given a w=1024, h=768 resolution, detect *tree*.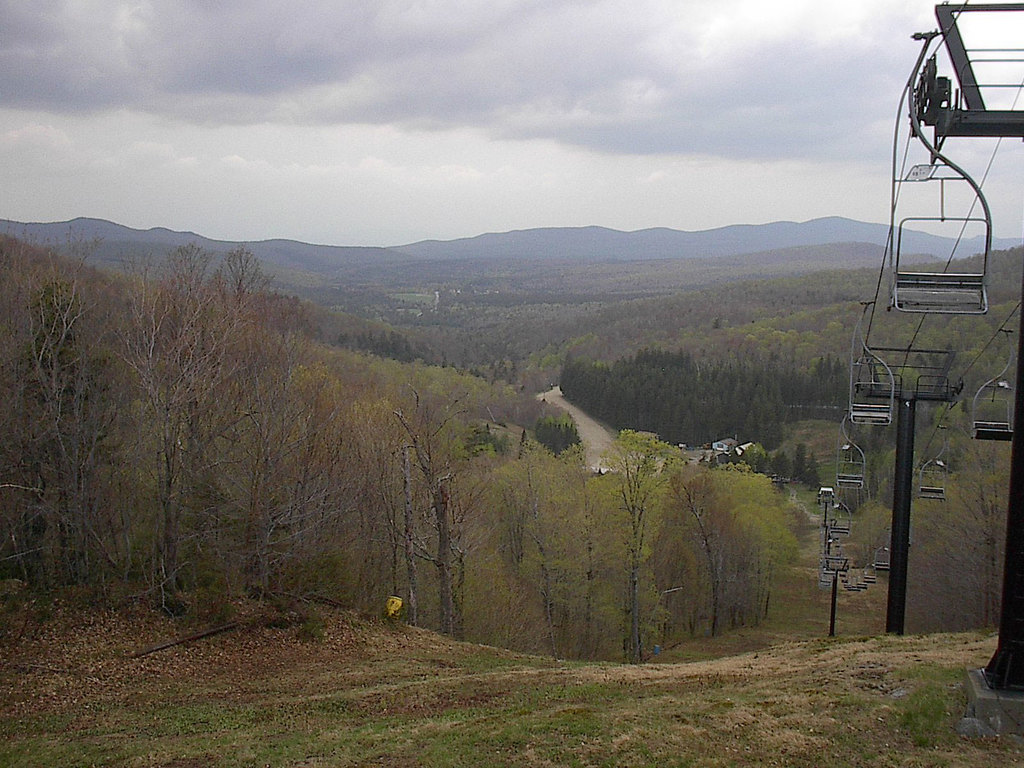
bbox=[654, 467, 749, 649].
